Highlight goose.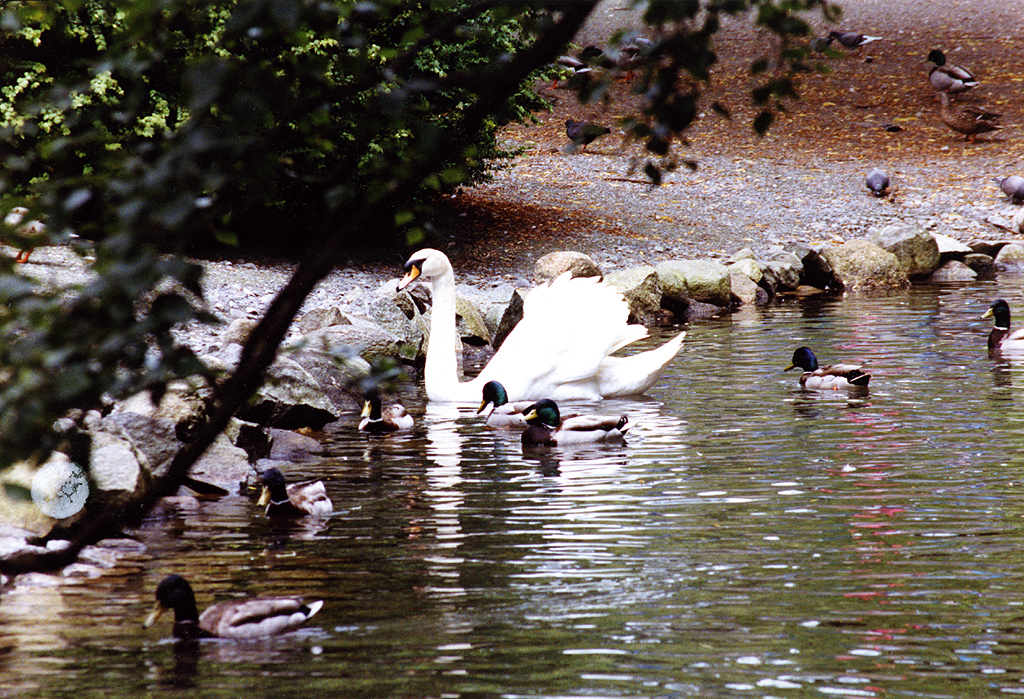
Highlighted region: x1=253, y1=469, x2=329, y2=522.
